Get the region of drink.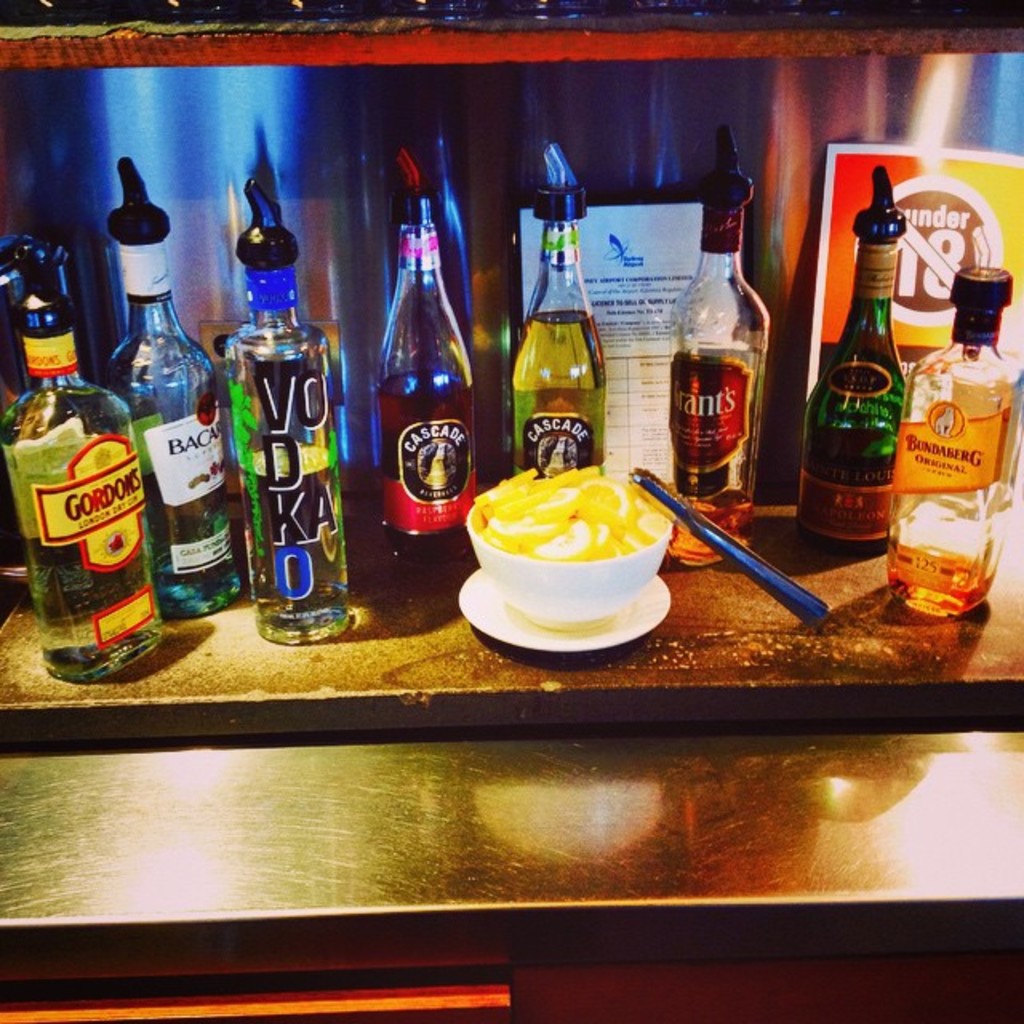
[806,158,914,530].
